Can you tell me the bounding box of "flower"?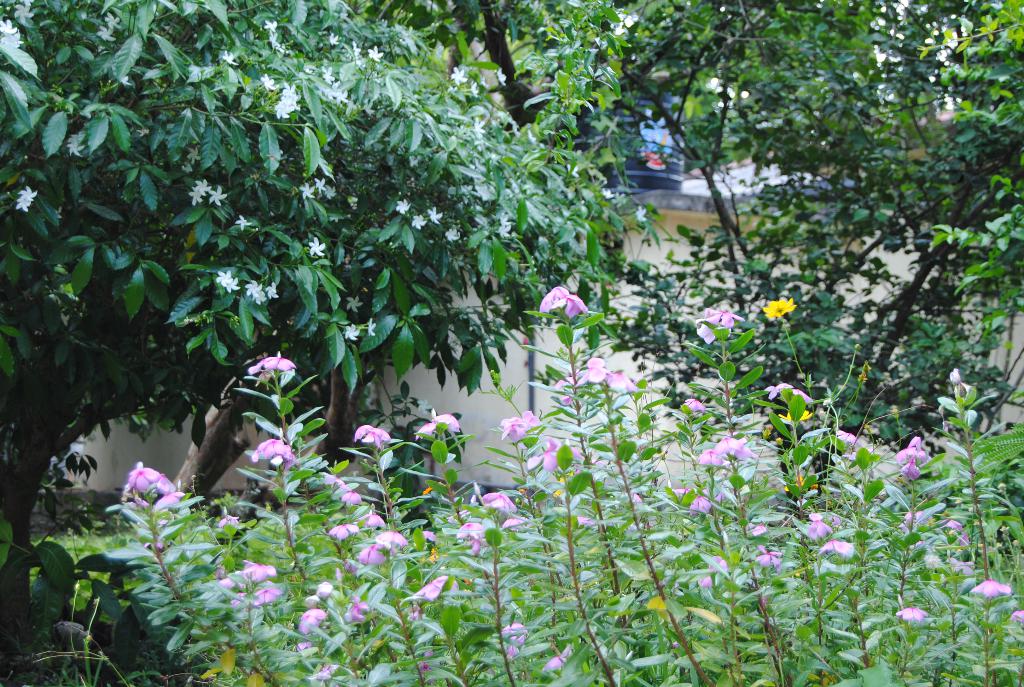
(x1=299, y1=608, x2=329, y2=634).
